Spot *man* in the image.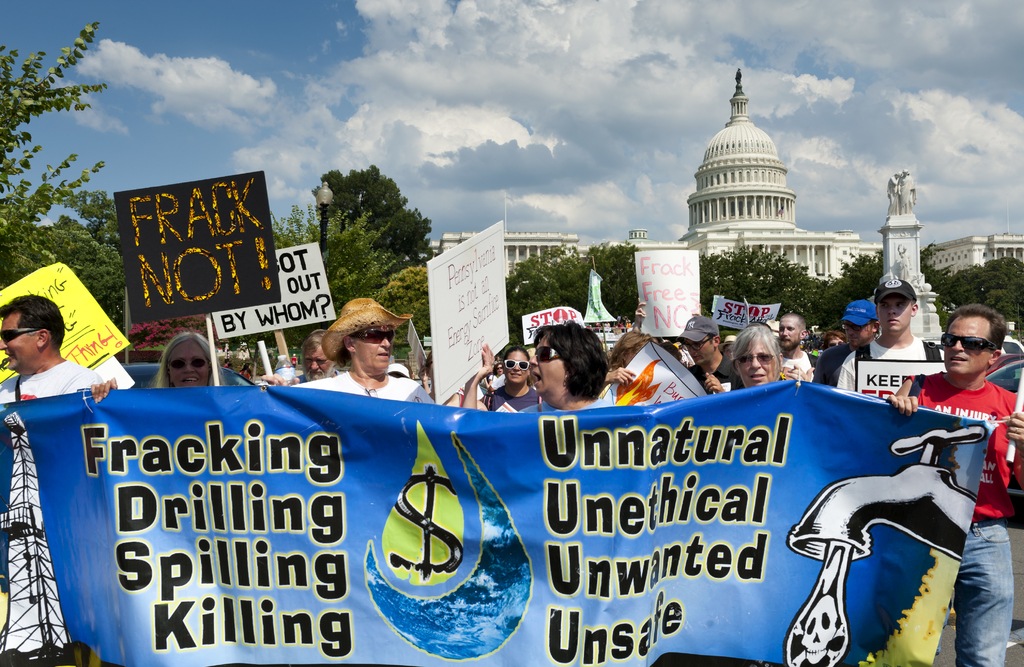
*man* found at 810:297:884:391.
